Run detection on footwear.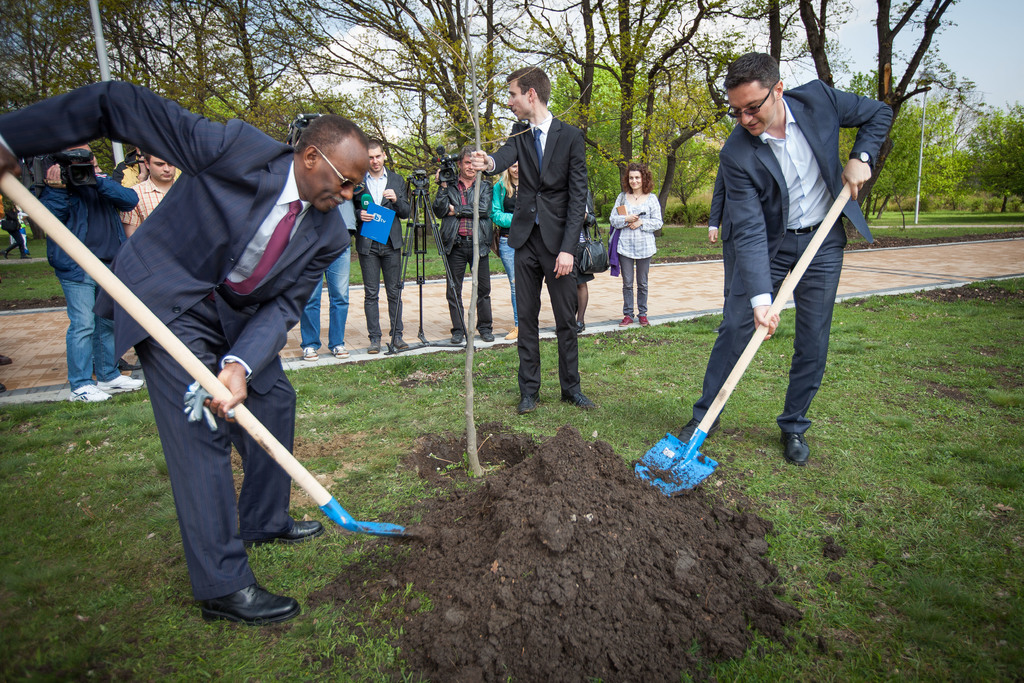
Result: (x1=120, y1=358, x2=141, y2=372).
